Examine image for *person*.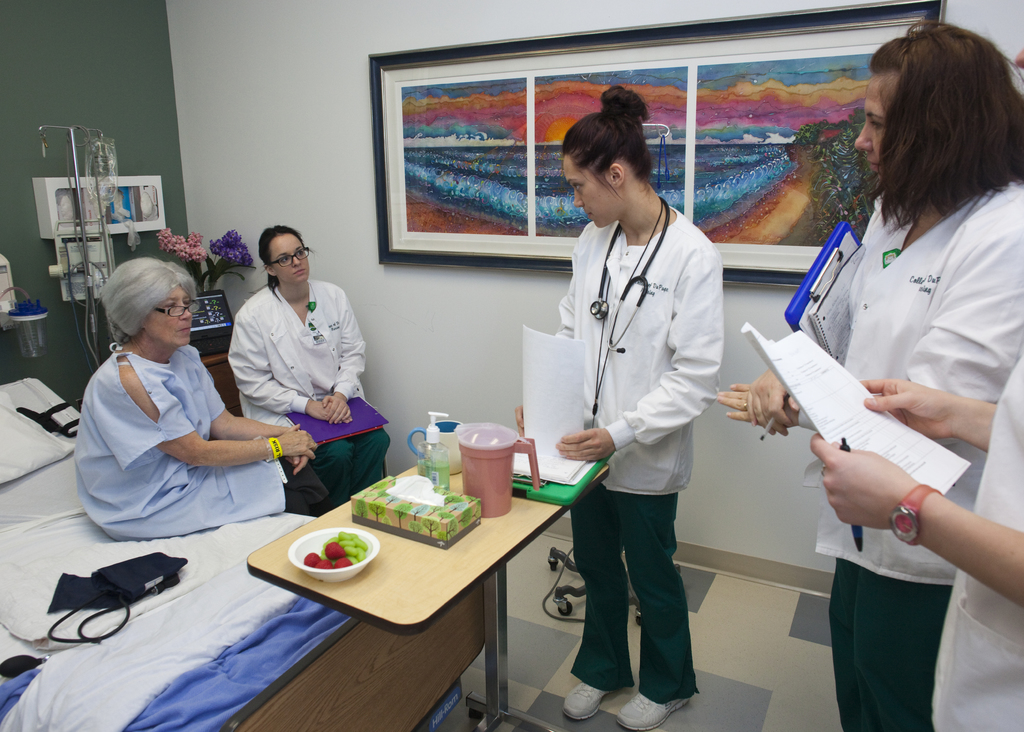
Examination result: <box>543,90,732,731</box>.
